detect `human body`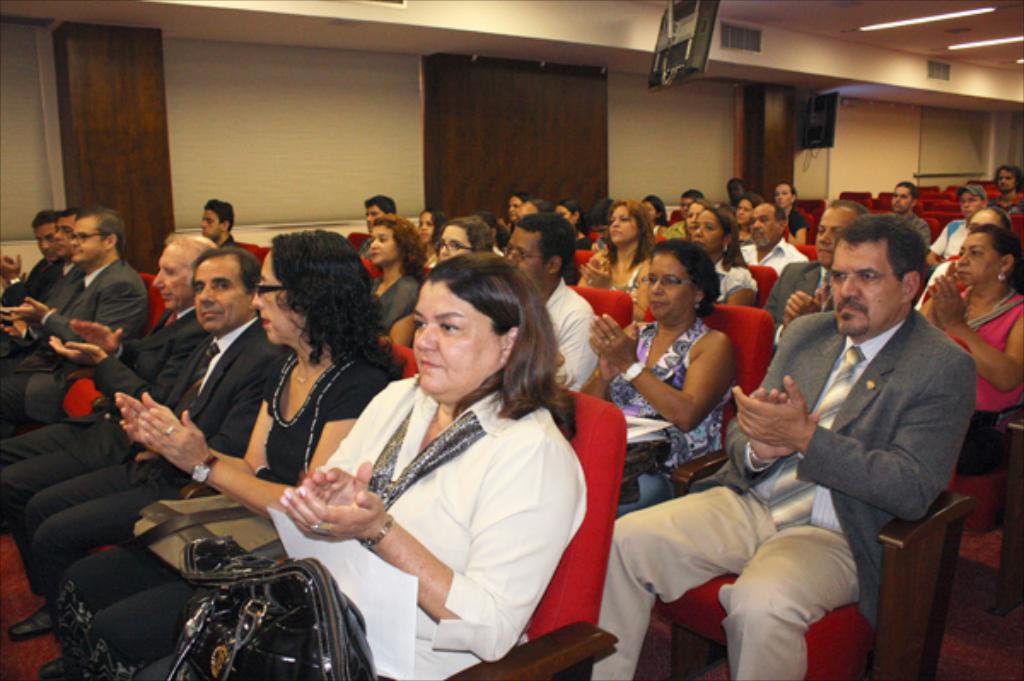
608 244 765 485
